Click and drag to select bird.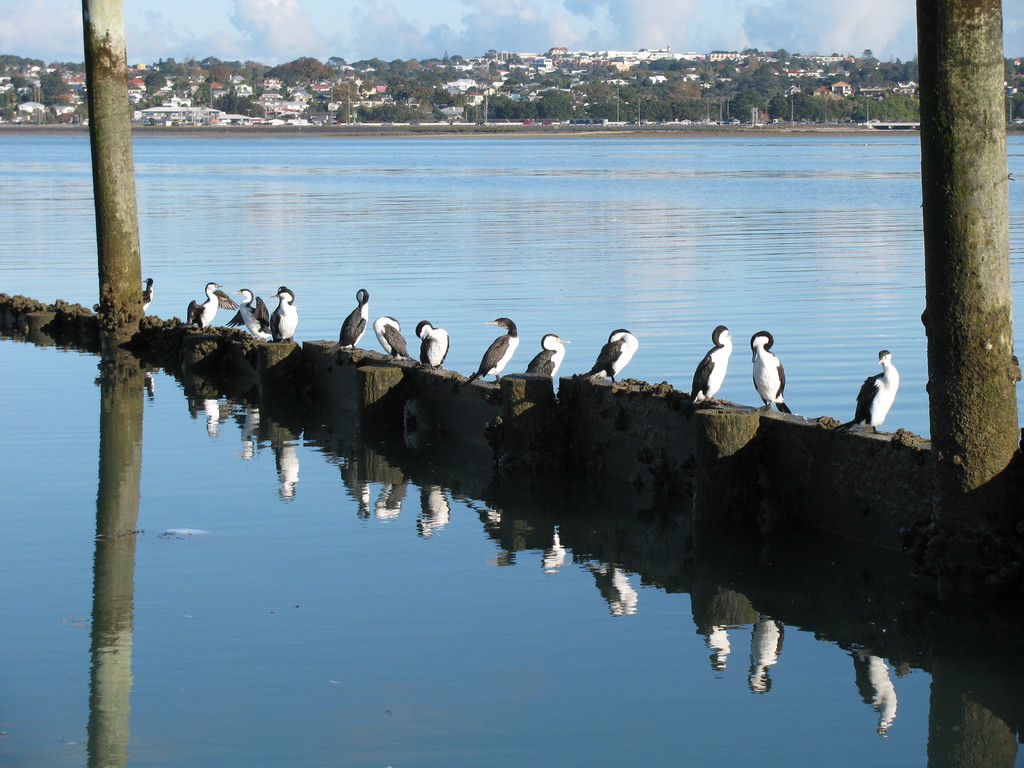
Selection: [689,321,737,407].
